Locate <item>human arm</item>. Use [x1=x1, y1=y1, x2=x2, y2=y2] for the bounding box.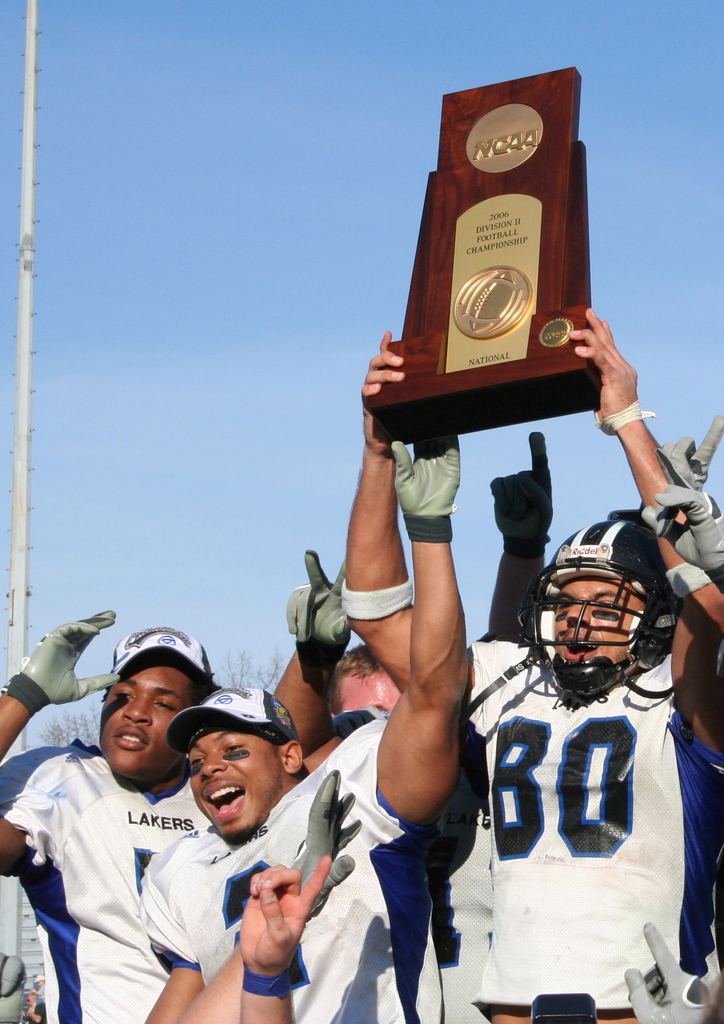
[x1=585, y1=298, x2=723, y2=621].
